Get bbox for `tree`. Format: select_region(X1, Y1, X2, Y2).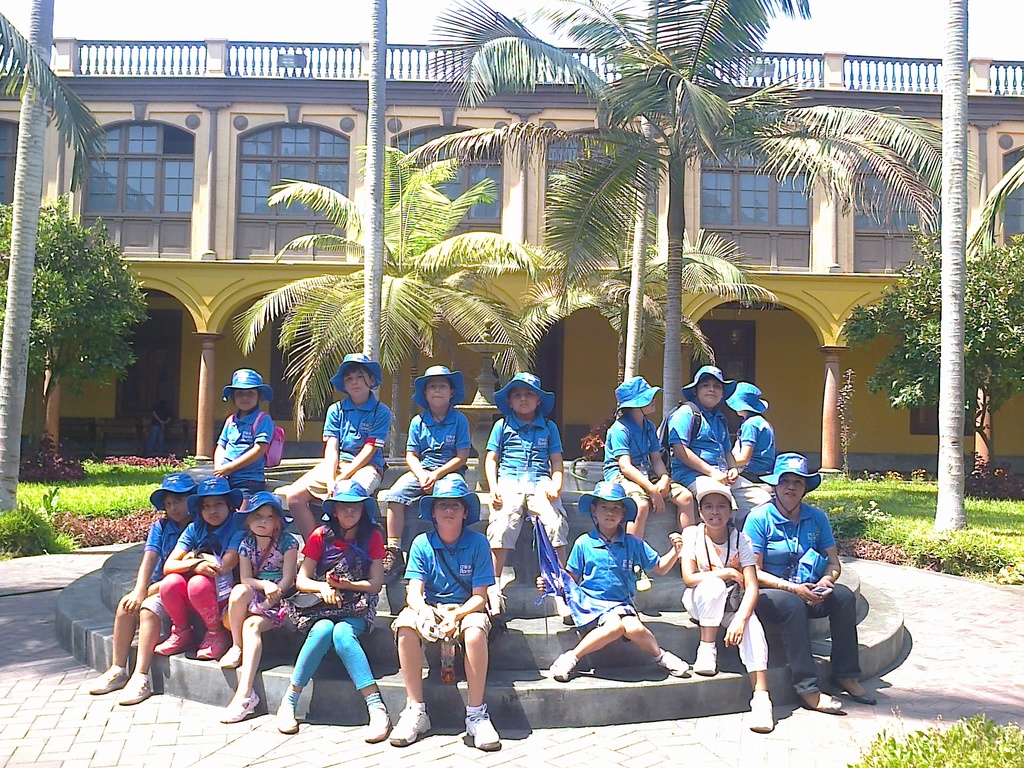
select_region(414, 2, 954, 487).
